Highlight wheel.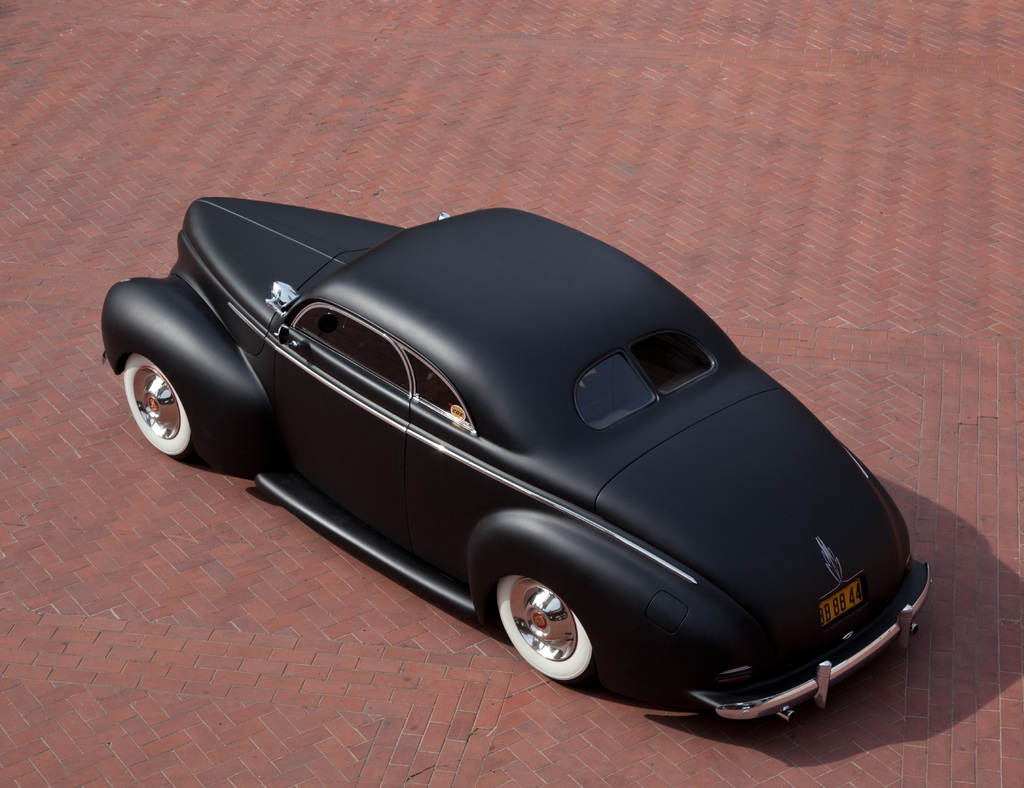
Highlighted region: x1=121 y1=353 x2=202 y2=463.
